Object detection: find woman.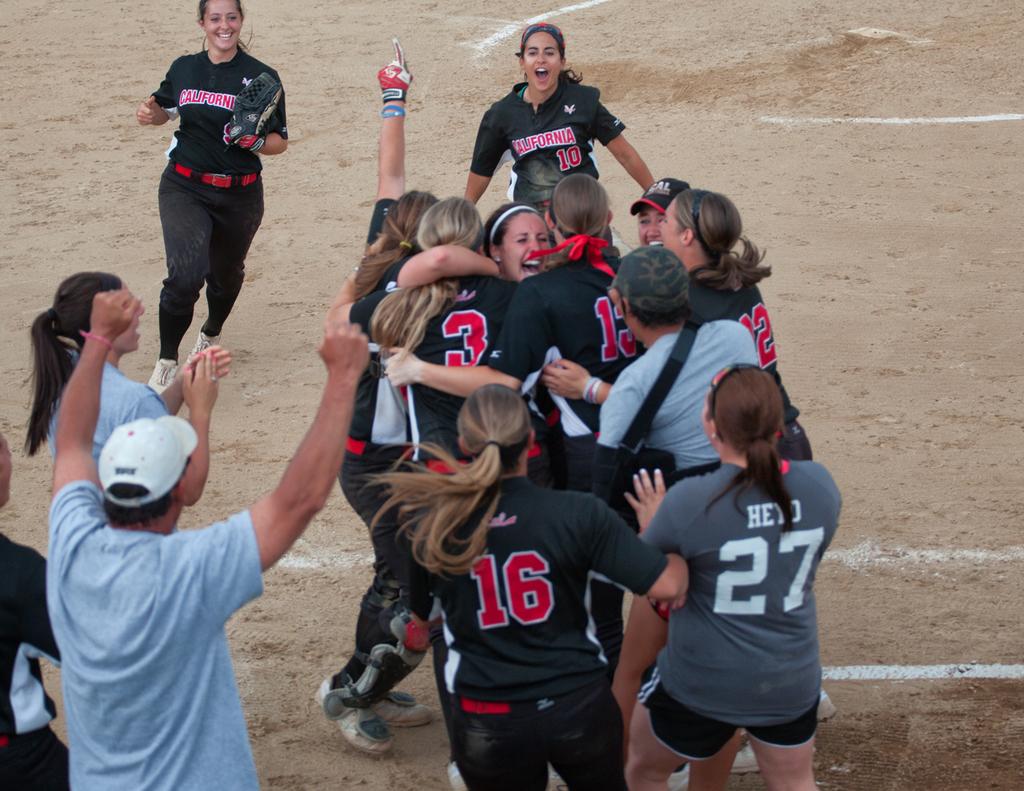
(375, 385, 686, 790).
